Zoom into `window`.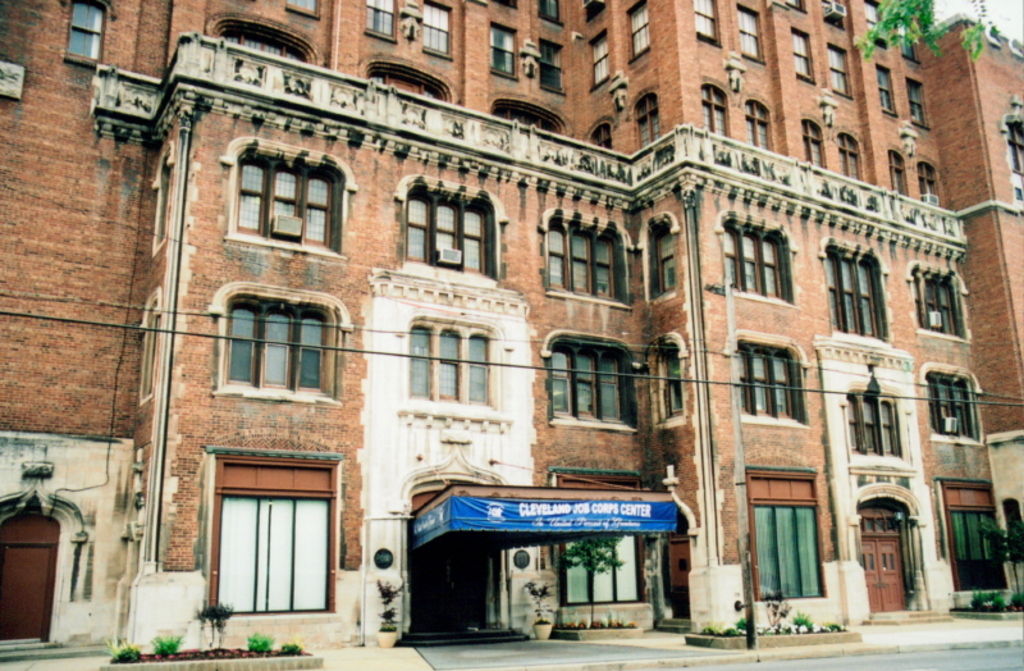
Zoom target: left=558, top=530, right=653, bottom=603.
